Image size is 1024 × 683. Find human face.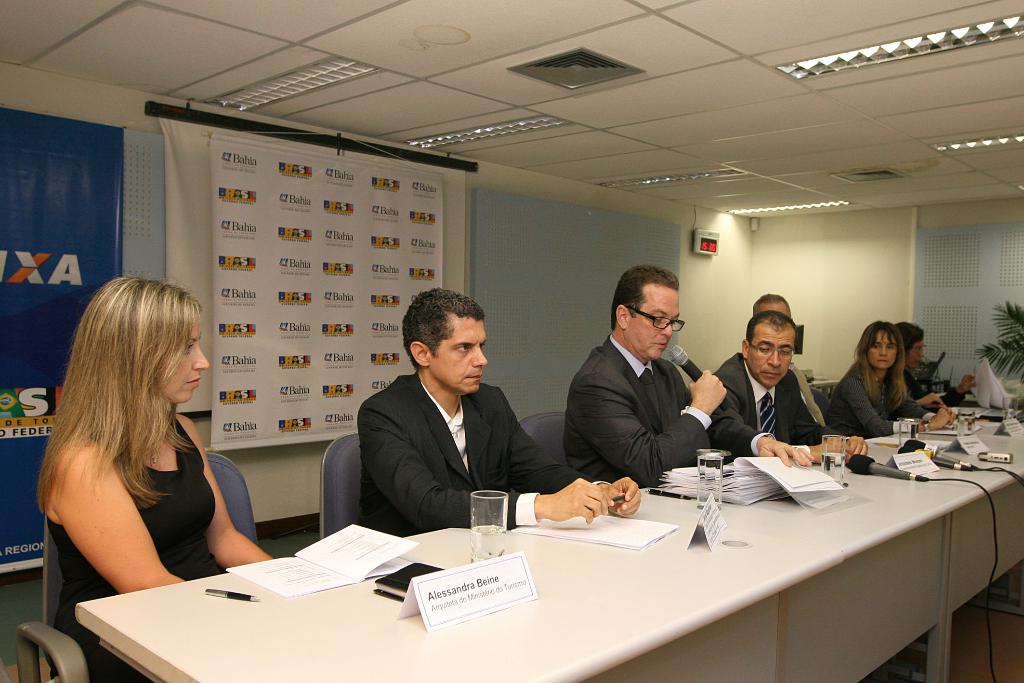
crop(909, 342, 925, 368).
